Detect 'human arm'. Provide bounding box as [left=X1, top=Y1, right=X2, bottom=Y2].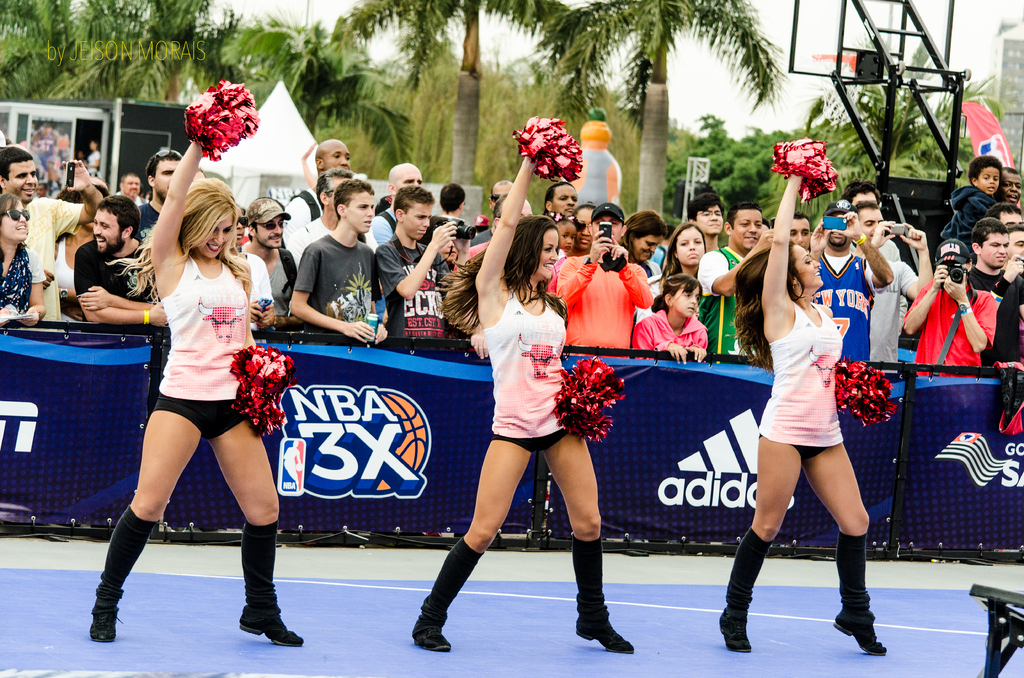
[left=687, top=343, right=712, bottom=361].
